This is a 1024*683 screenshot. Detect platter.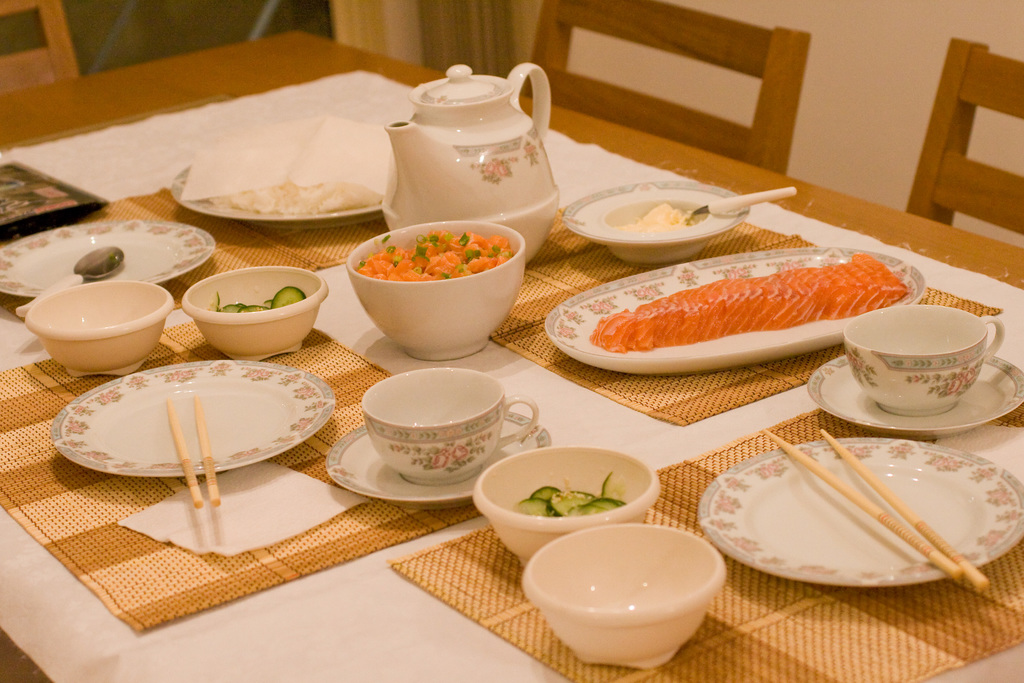
[0,222,212,299].
